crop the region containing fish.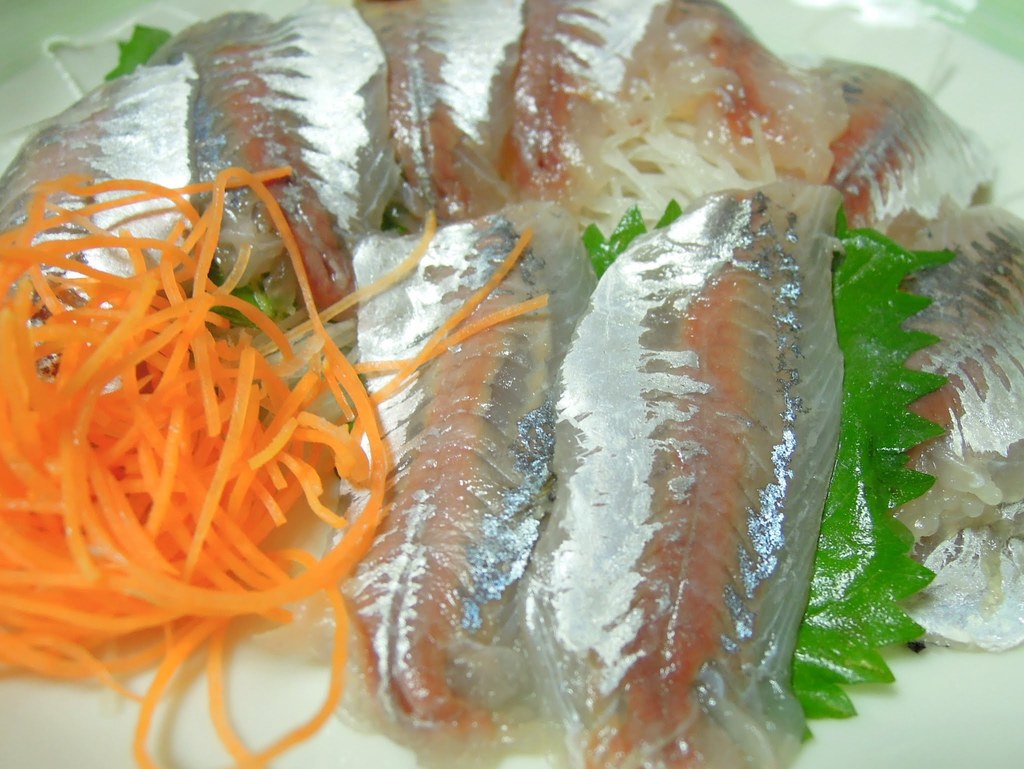
Crop region: [284, 220, 604, 760].
